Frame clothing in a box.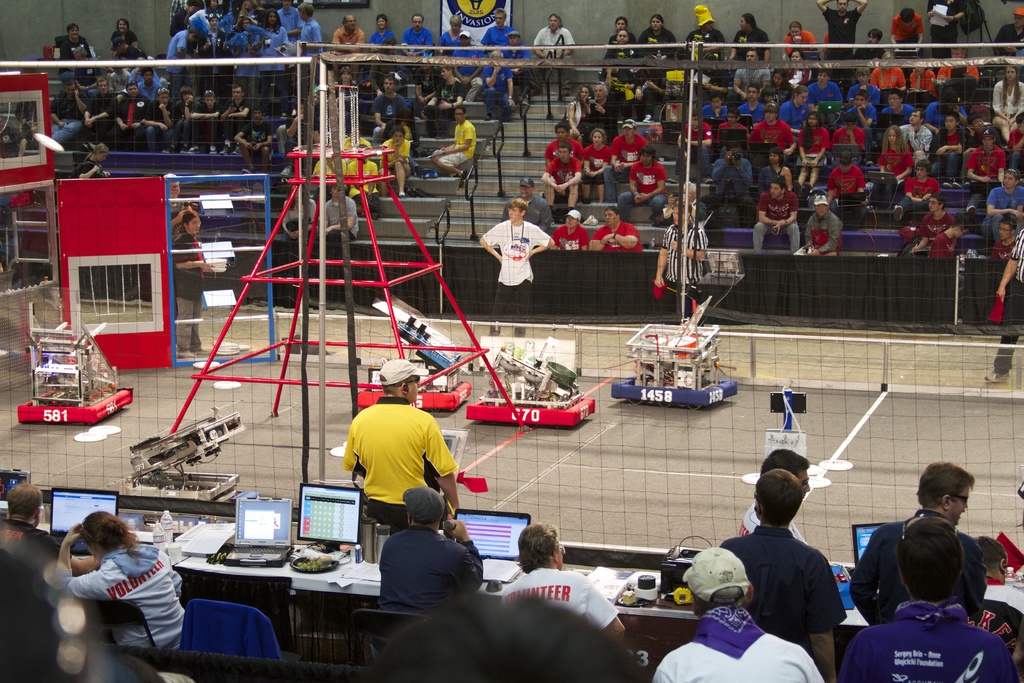
369,87,410,142.
